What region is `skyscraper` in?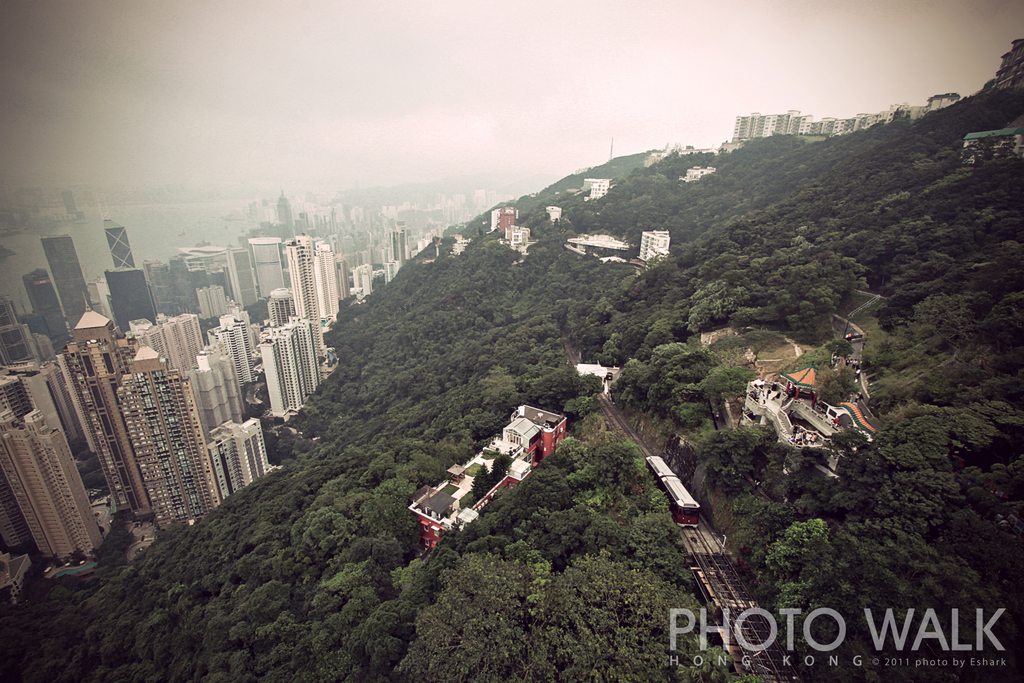
[0, 359, 62, 438].
